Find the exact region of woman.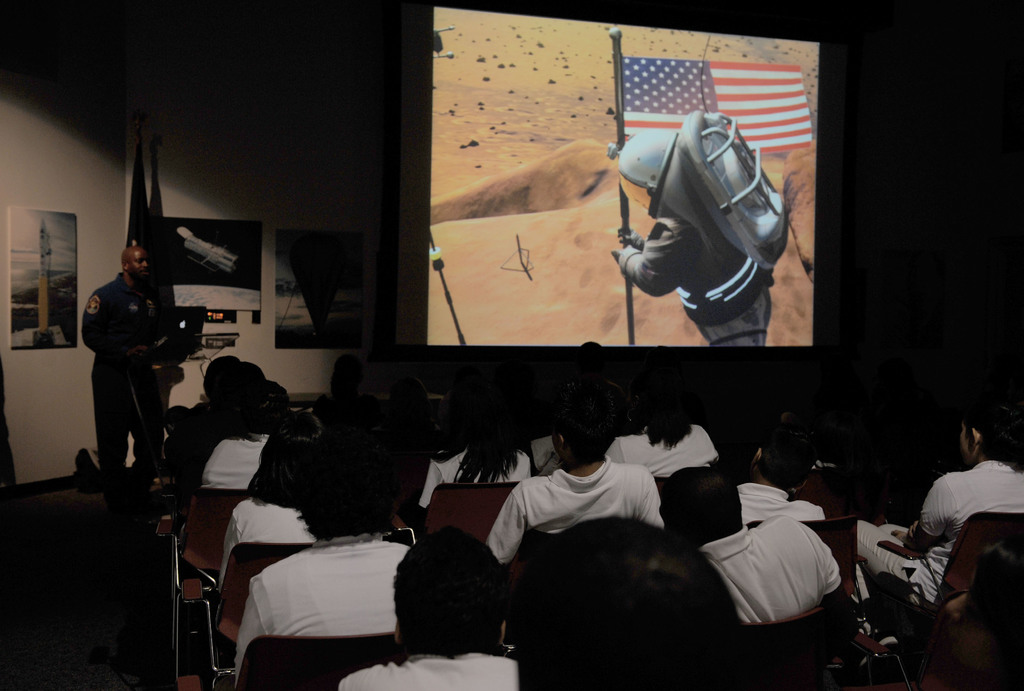
Exact region: [403, 378, 535, 508].
